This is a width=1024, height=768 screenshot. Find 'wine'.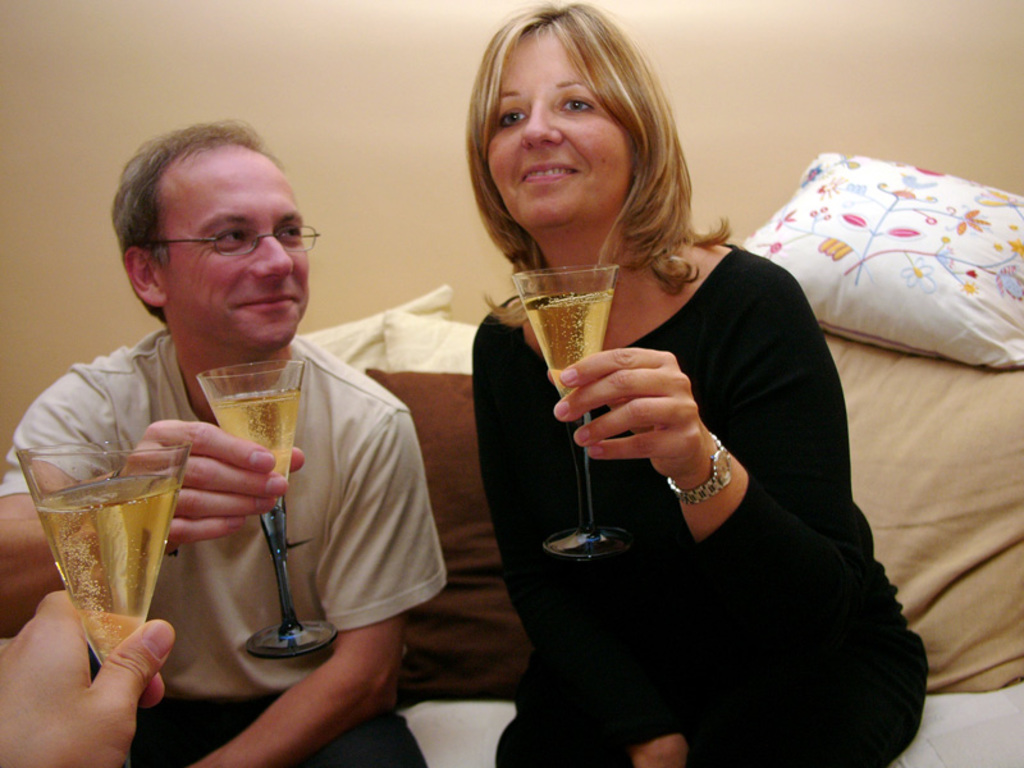
Bounding box: {"x1": 214, "y1": 393, "x2": 296, "y2": 475}.
